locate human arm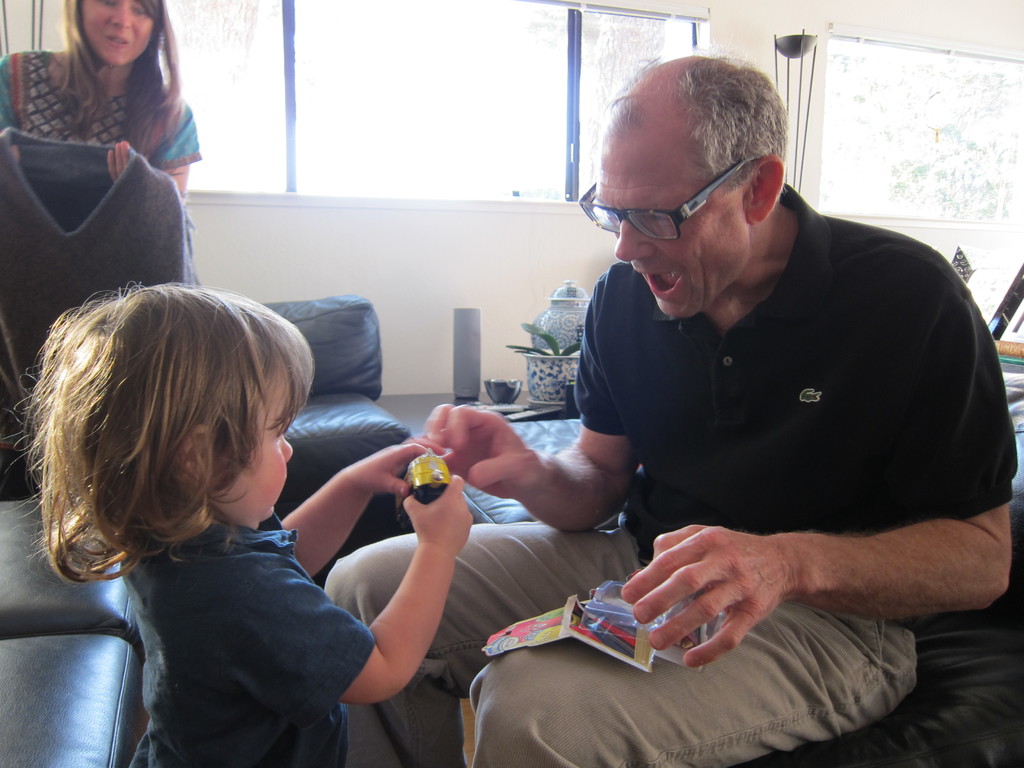
bbox=[420, 262, 654, 537]
